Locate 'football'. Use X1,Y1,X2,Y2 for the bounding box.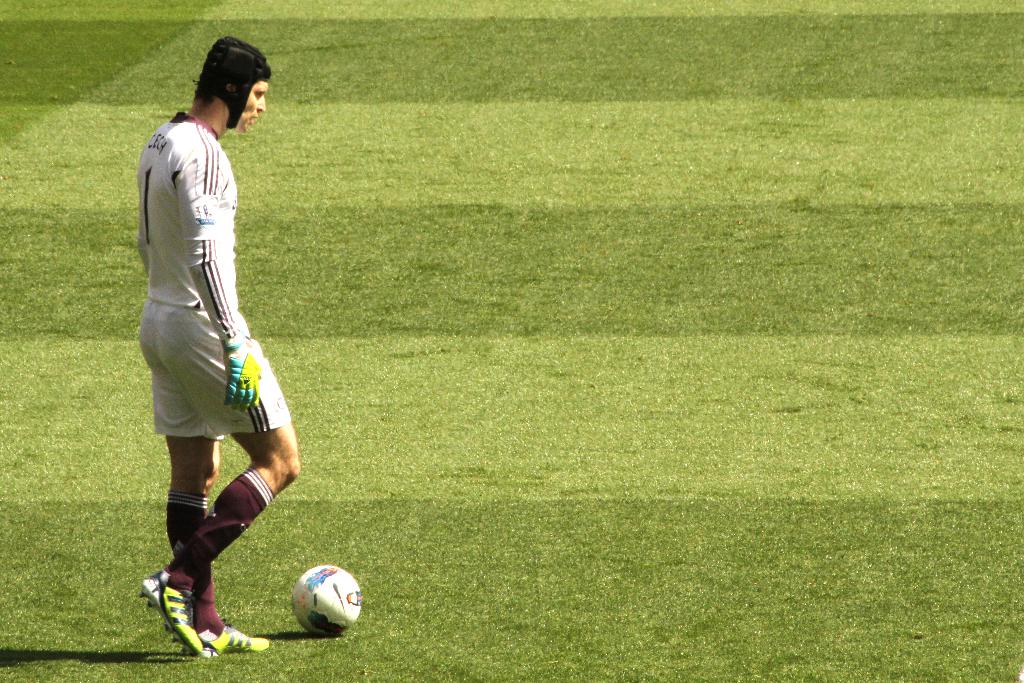
292,564,360,637.
